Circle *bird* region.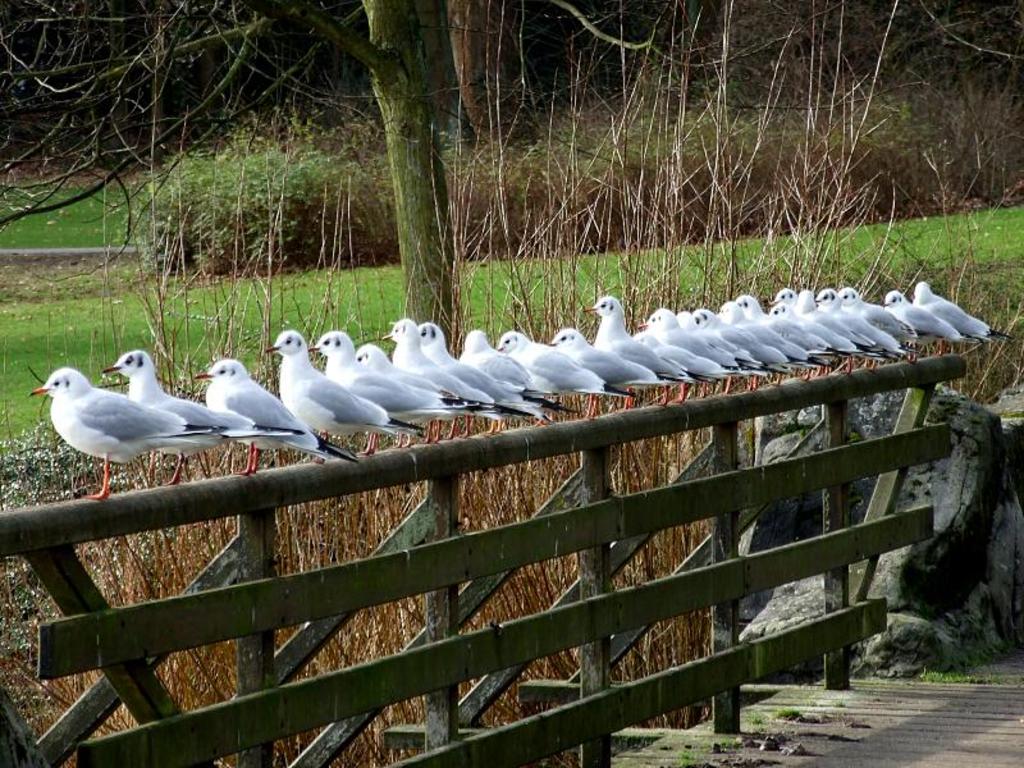
Region: box=[910, 276, 1012, 339].
